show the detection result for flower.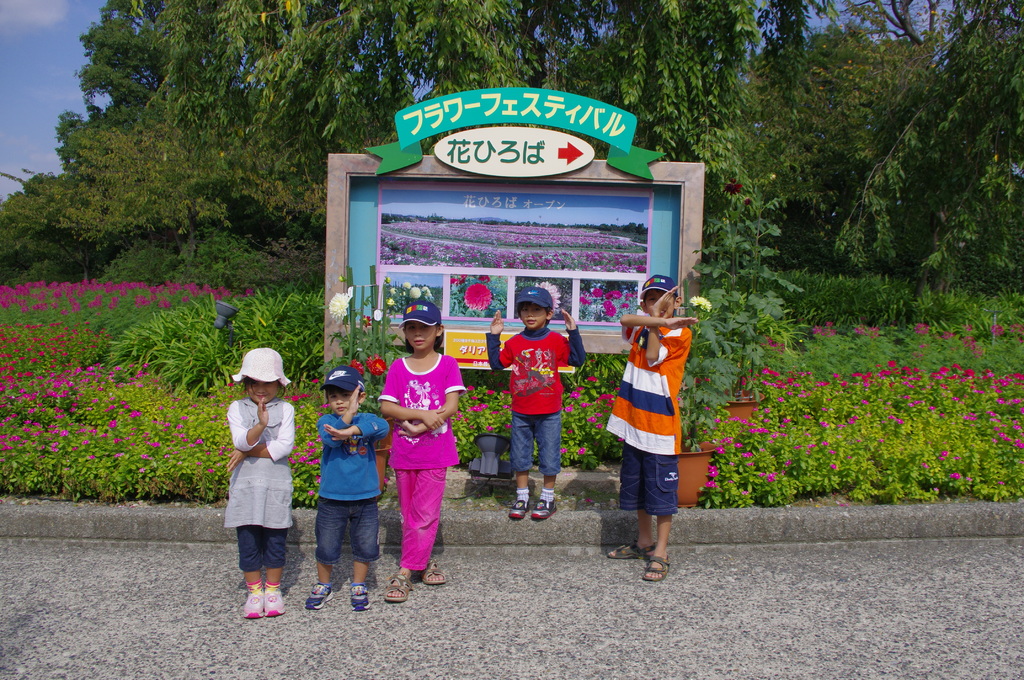
<bbox>560, 404, 576, 417</bbox>.
